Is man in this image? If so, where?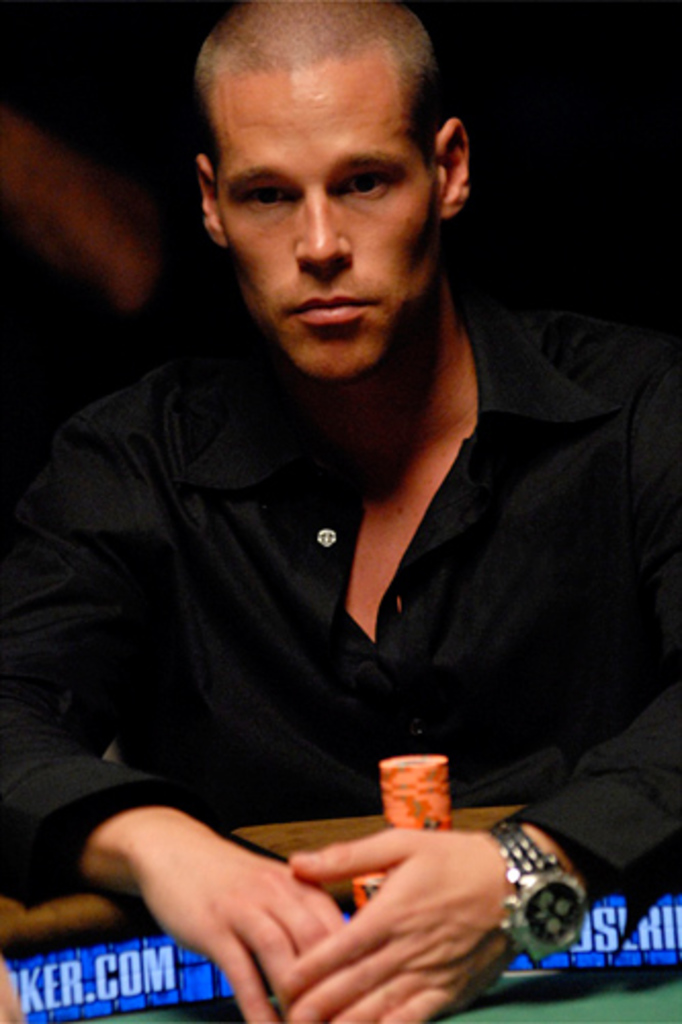
Yes, at 0 2 680 1022.
